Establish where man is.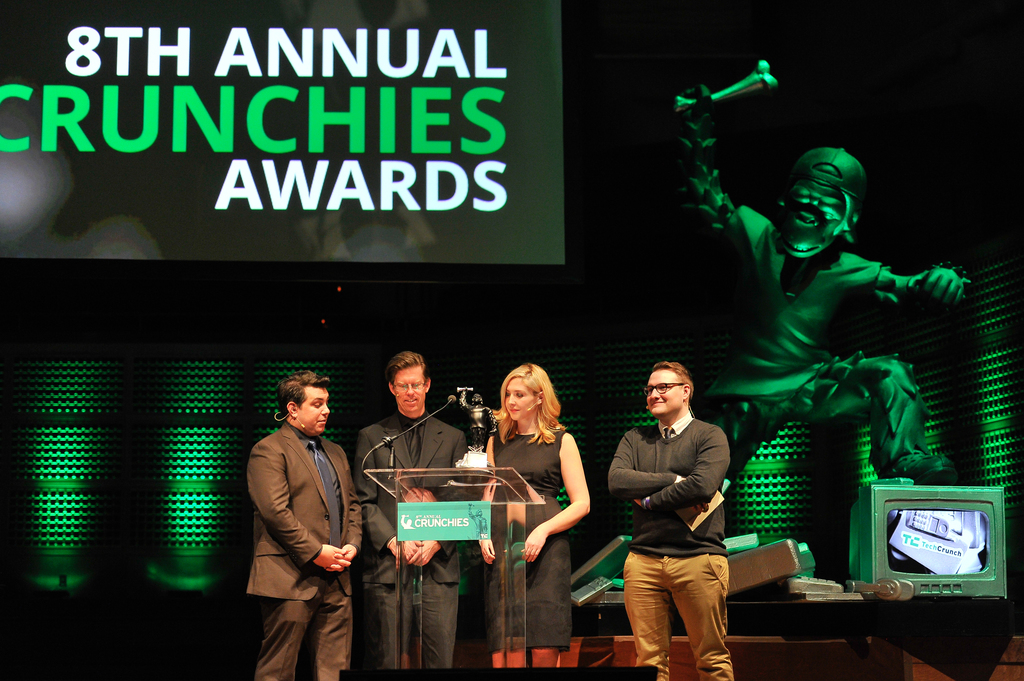
Established at bbox=(349, 348, 470, 669).
